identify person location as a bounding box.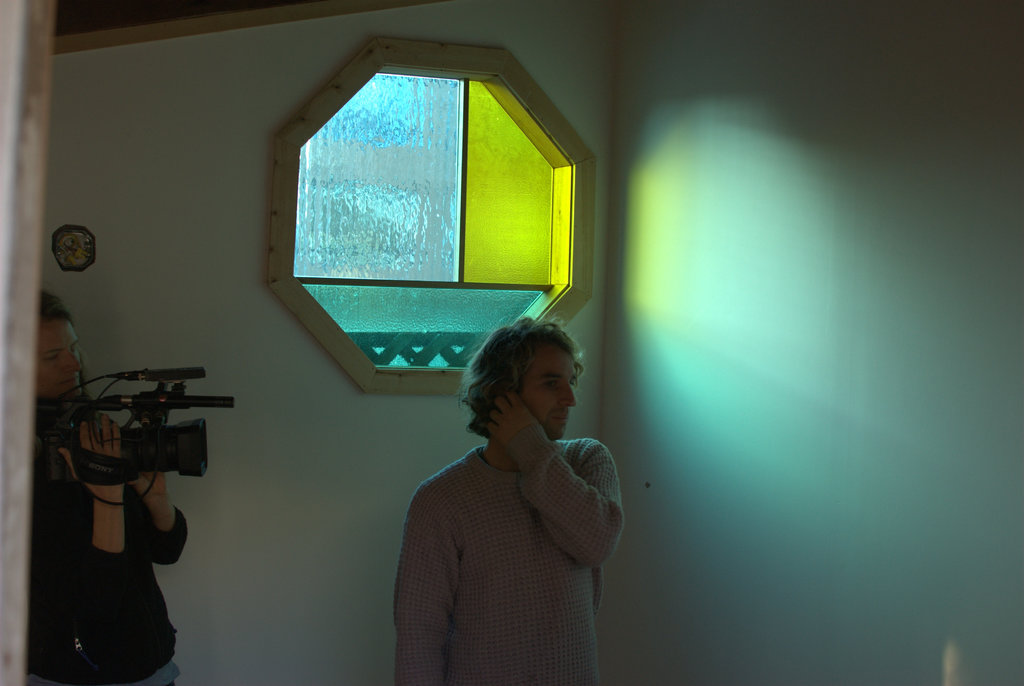
region(385, 308, 633, 684).
